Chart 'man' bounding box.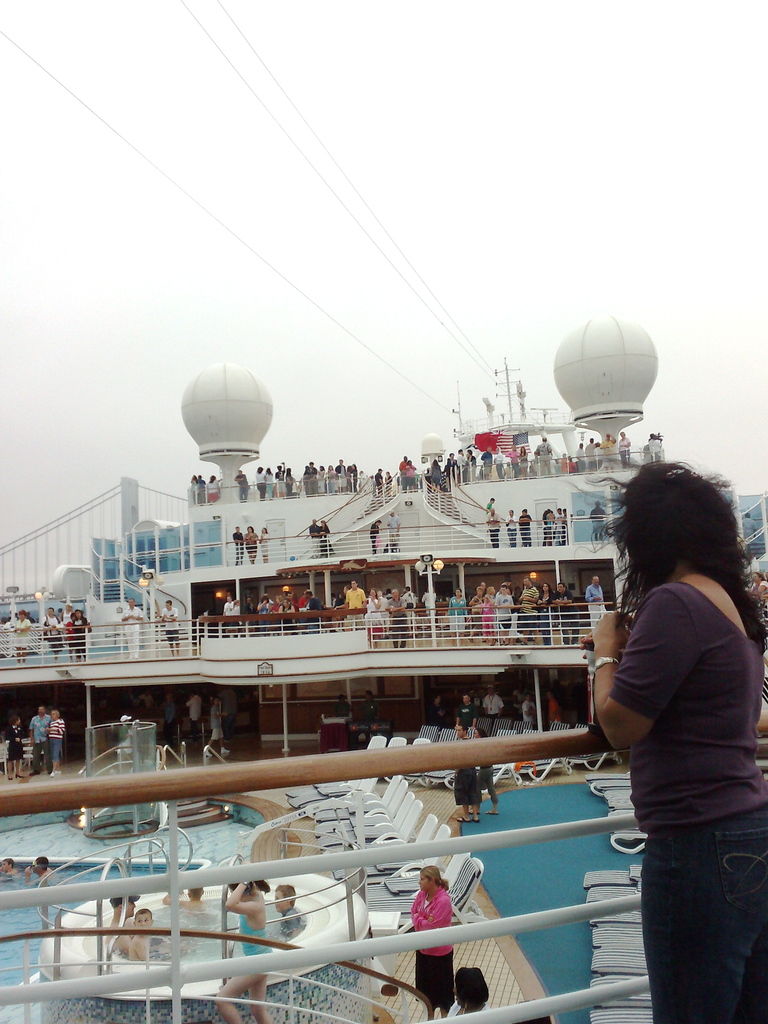
Charted: 282,591,292,605.
